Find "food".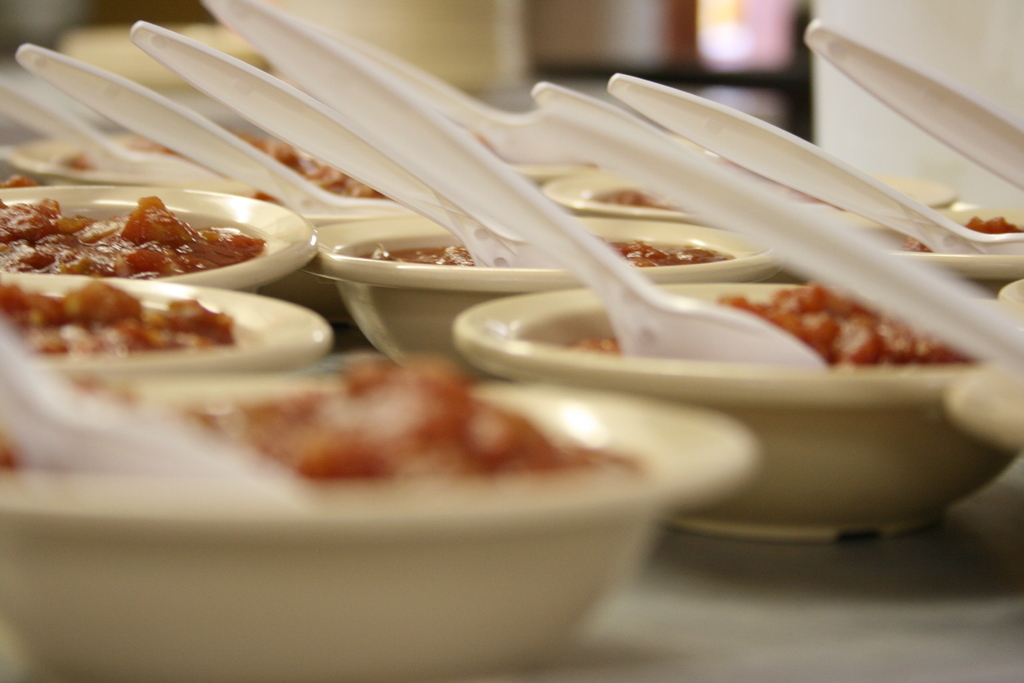
l=366, t=236, r=716, b=270.
